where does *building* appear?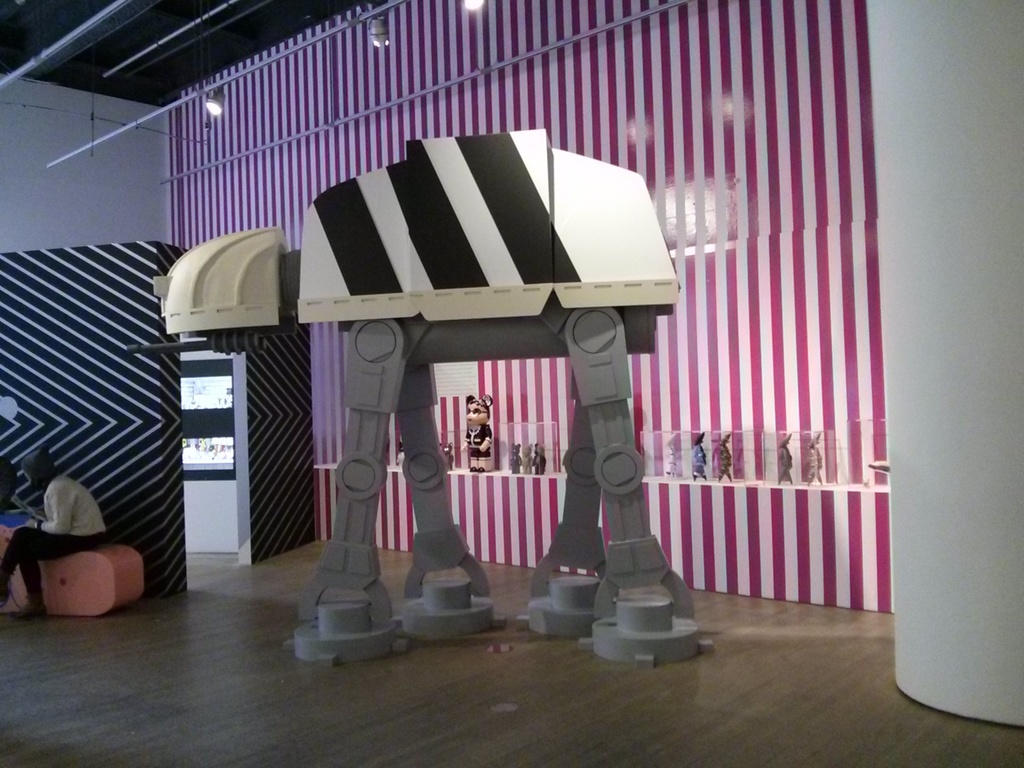
Appears at bbox=(0, 0, 1023, 767).
